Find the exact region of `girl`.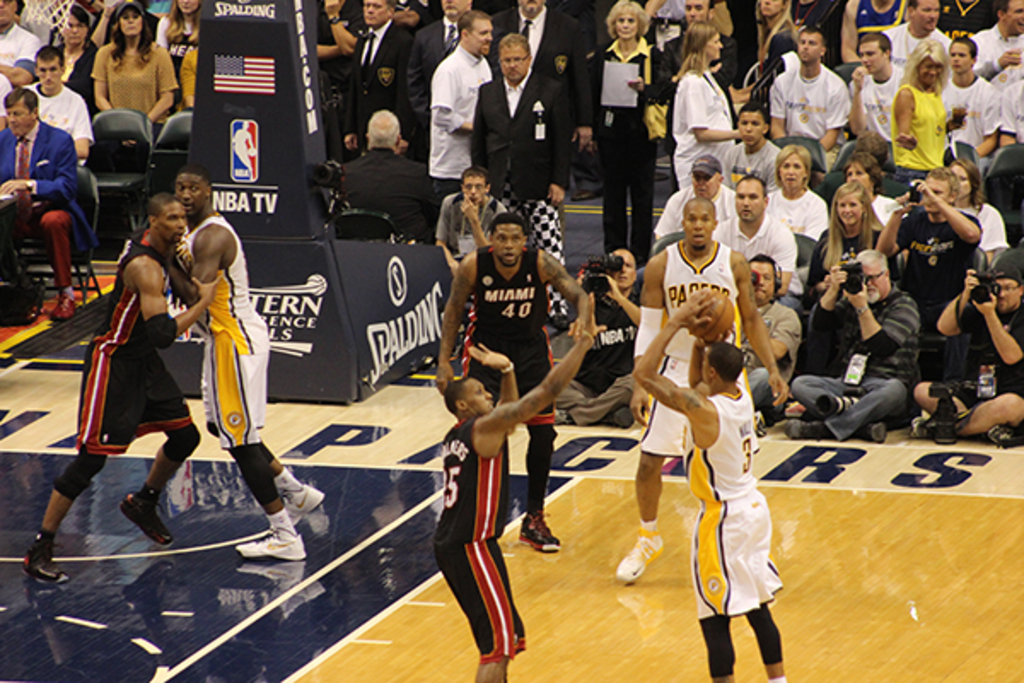
Exact region: pyautogui.locateOnScreen(891, 34, 959, 201).
